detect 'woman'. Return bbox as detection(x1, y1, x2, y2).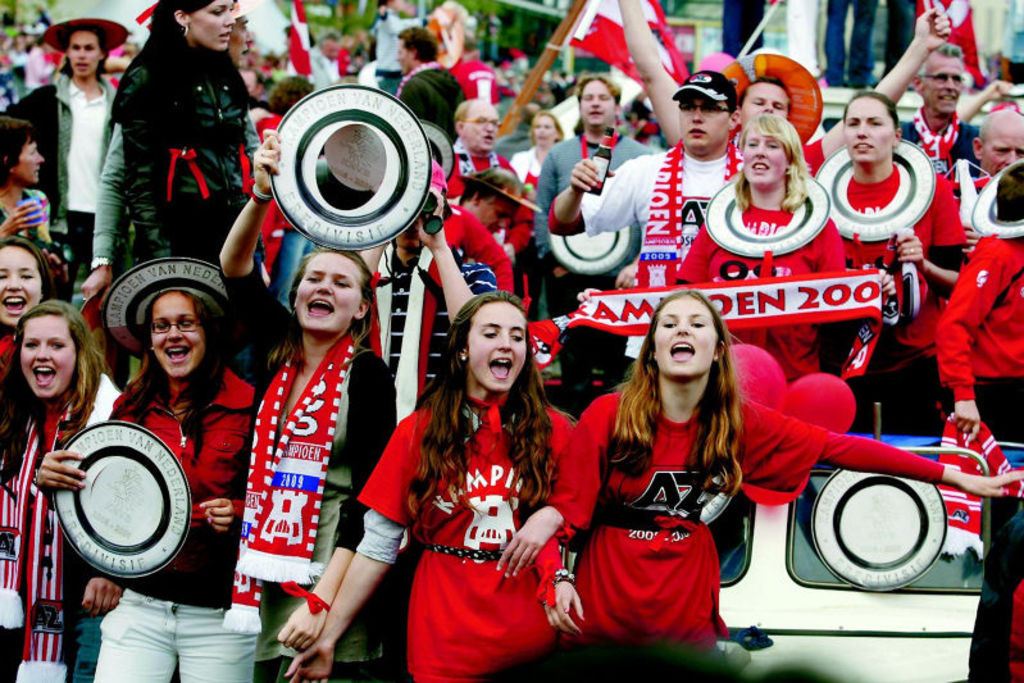
detection(833, 97, 962, 341).
